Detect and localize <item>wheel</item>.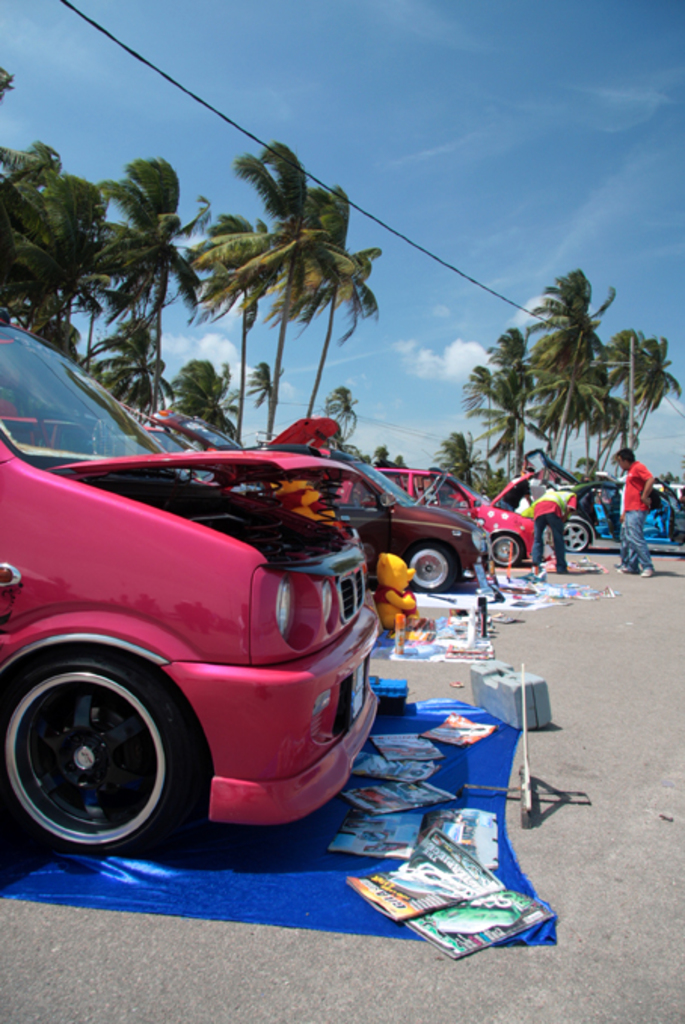
Localized at <bbox>489, 532, 528, 566</bbox>.
